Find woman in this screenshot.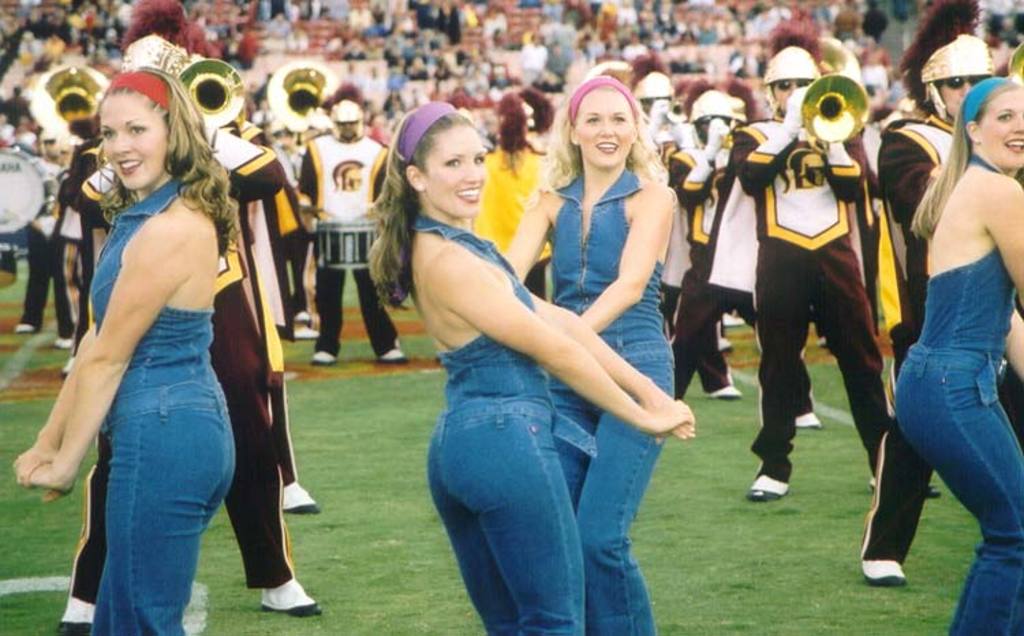
The bounding box for woman is {"x1": 8, "y1": 67, "x2": 238, "y2": 635}.
